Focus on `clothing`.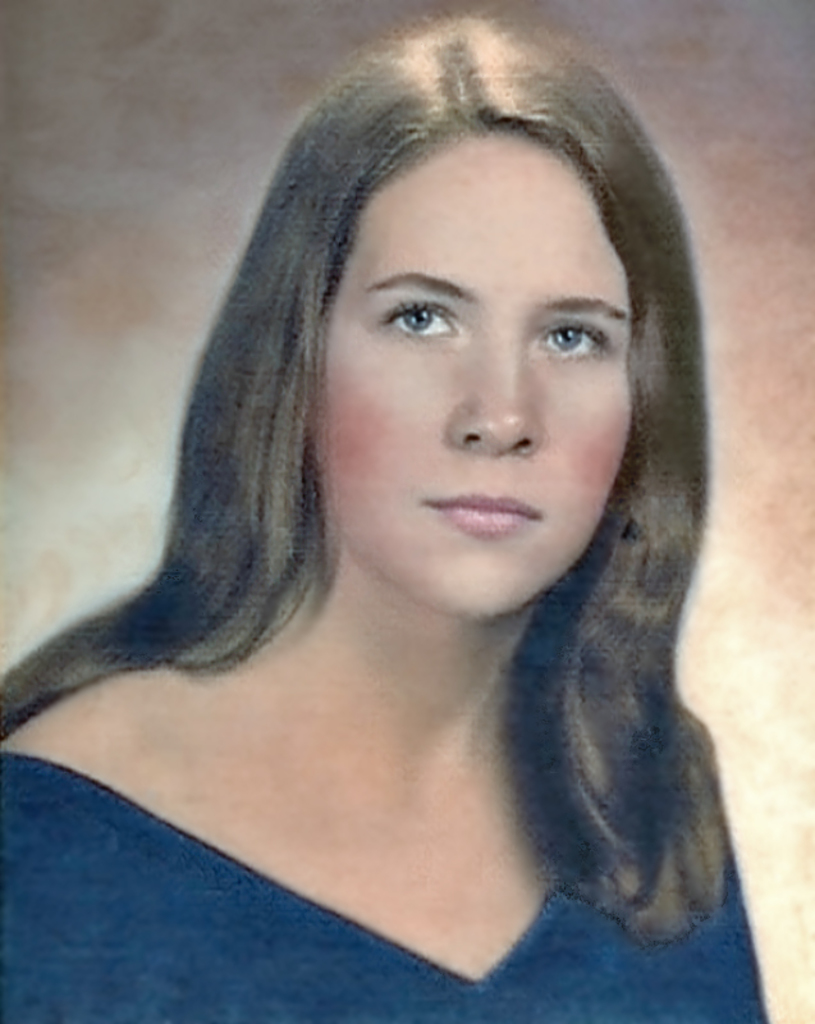
Focused at box=[0, 751, 766, 1023].
